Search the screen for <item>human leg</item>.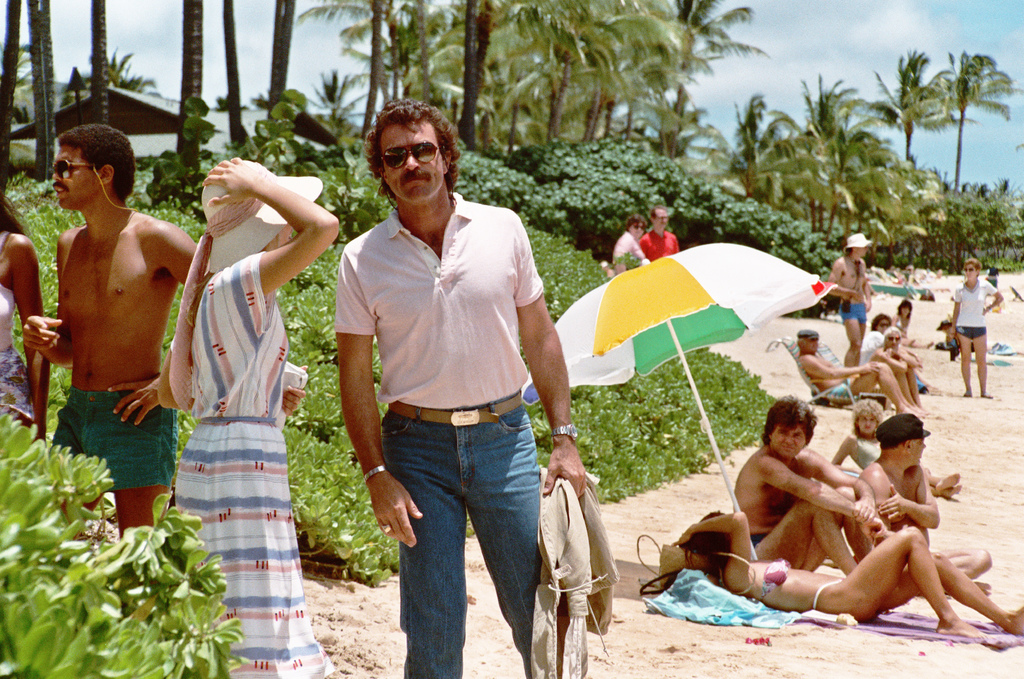
Found at 801:486:873:571.
